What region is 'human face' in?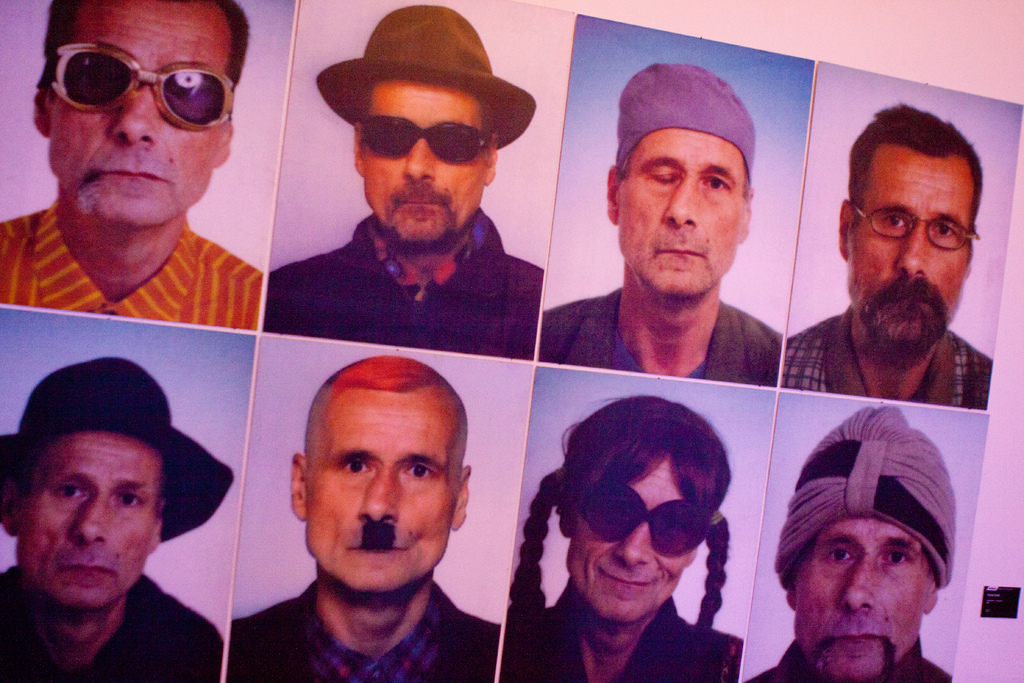
<bbox>615, 129, 750, 299</bbox>.
